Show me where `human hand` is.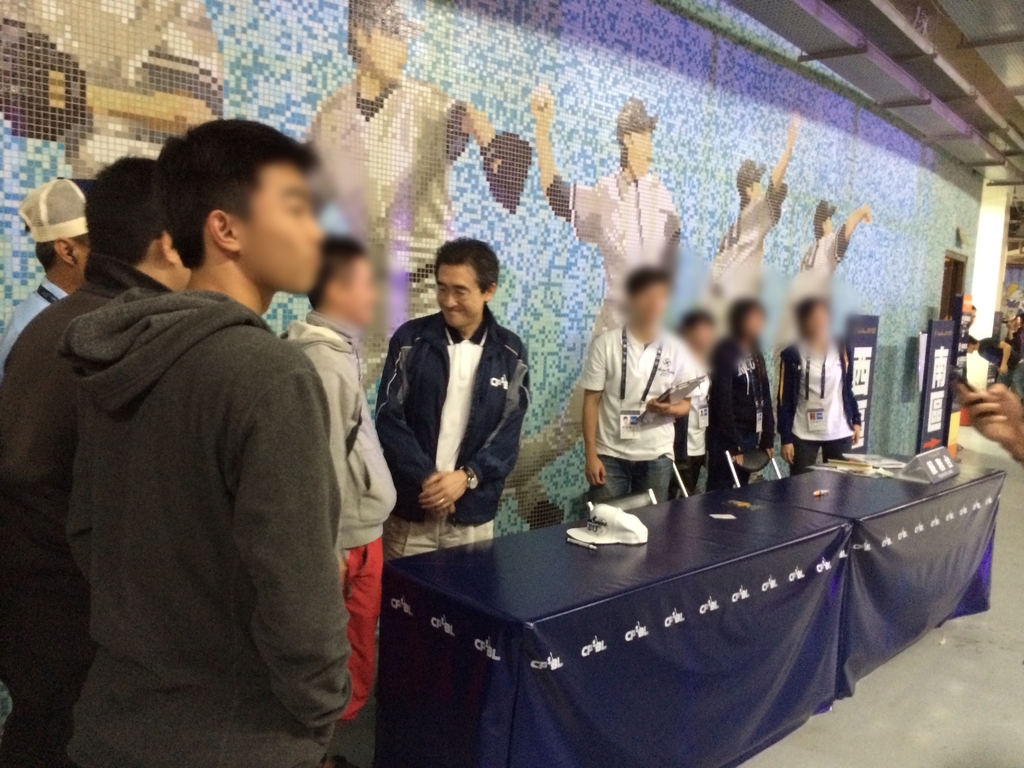
`human hand` is at l=646, t=397, r=676, b=419.
